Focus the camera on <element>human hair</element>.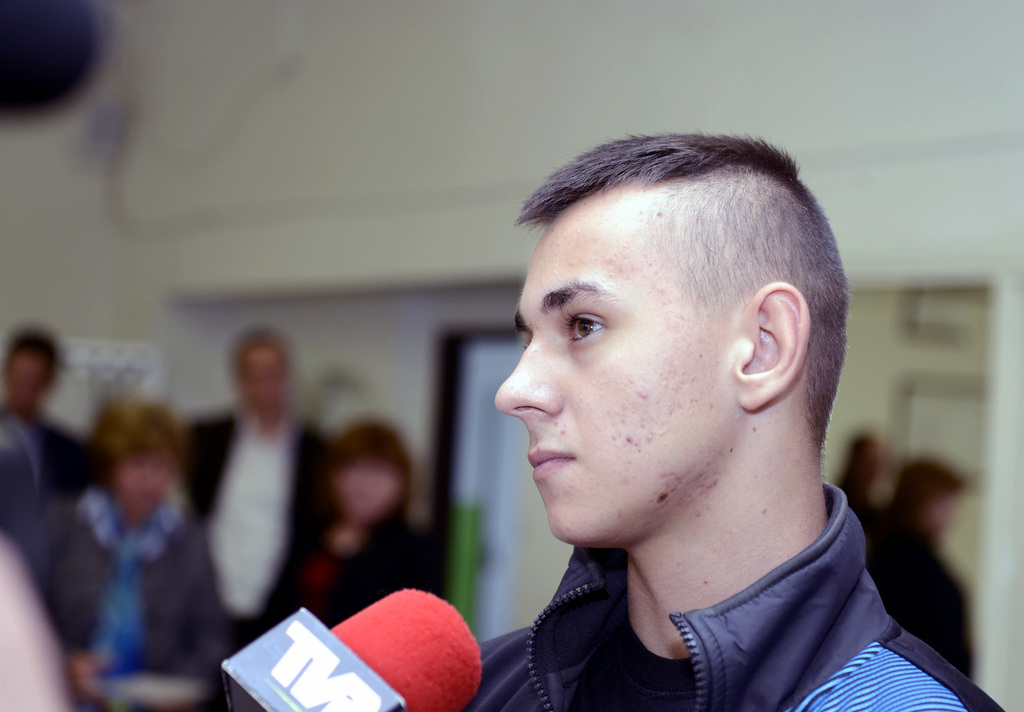
Focus region: 872, 457, 974, 569.
